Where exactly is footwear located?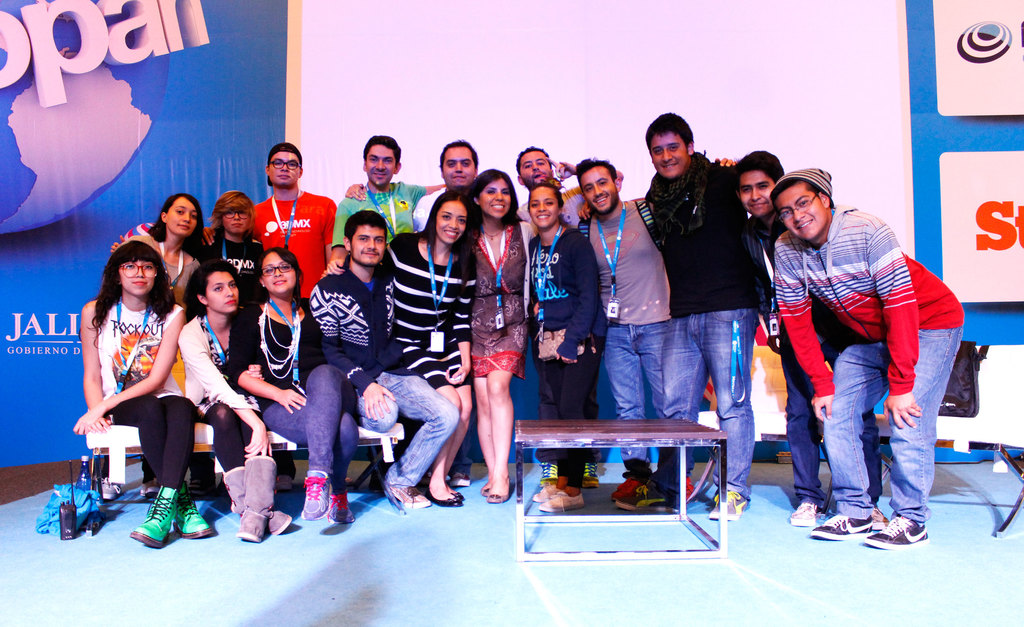
Its bounding box is bbox=(387, 485, 427, 508).
